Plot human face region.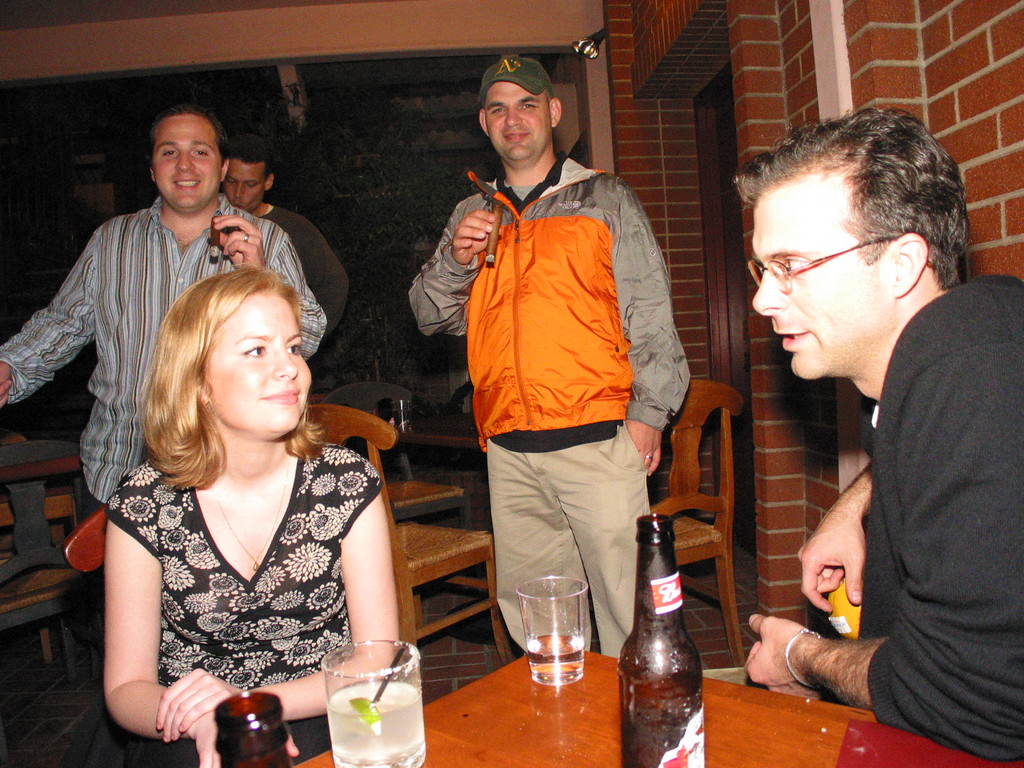
Plotted at [left=753, top=172, right=893, bottom=381].
